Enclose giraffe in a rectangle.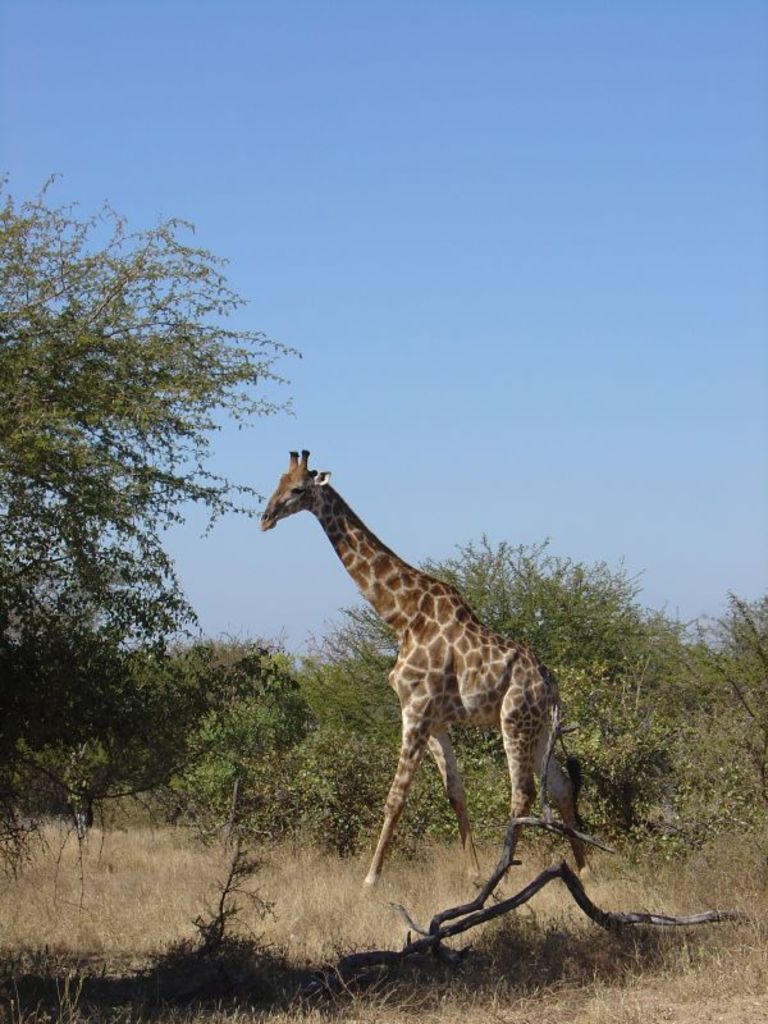
pyautogui.locateOnScreen(261, 463, 603, 910).
